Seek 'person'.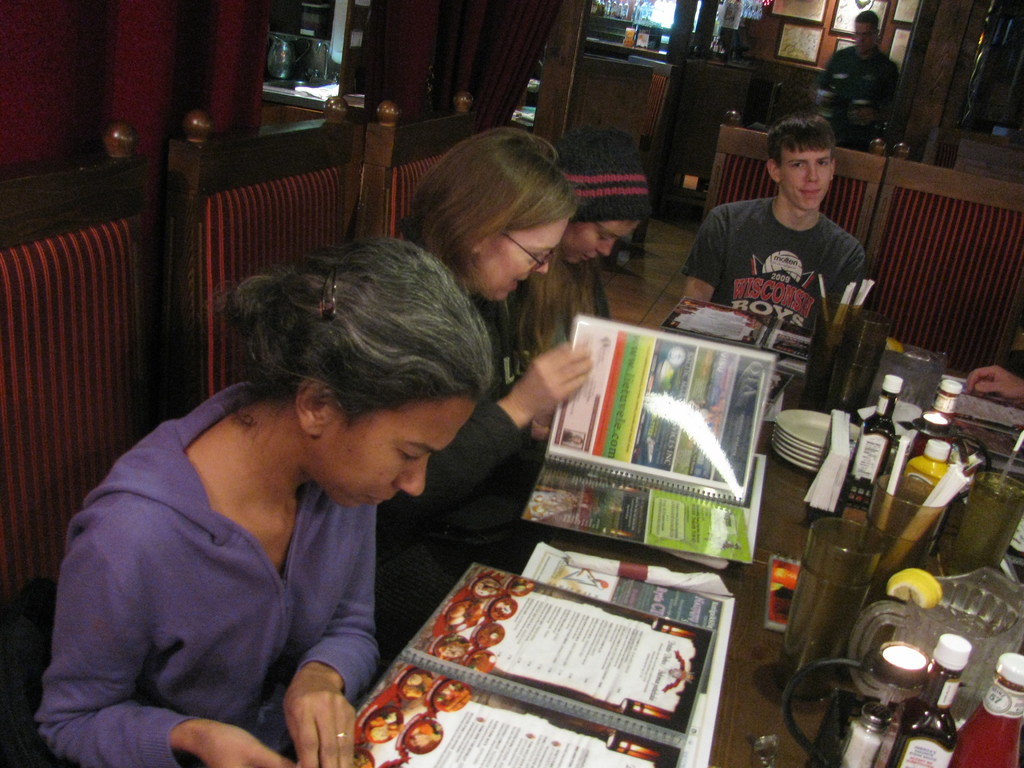
[966,337,1023,410].
